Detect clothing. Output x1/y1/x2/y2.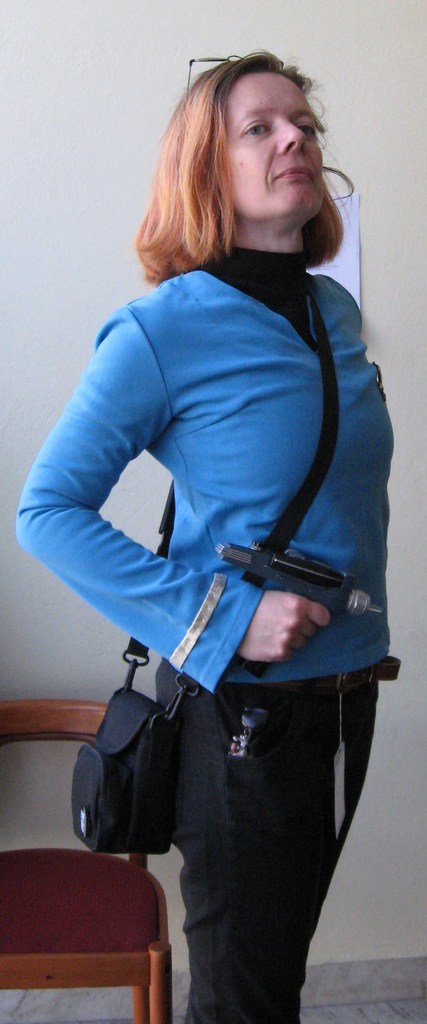
13/241/398/1023.
